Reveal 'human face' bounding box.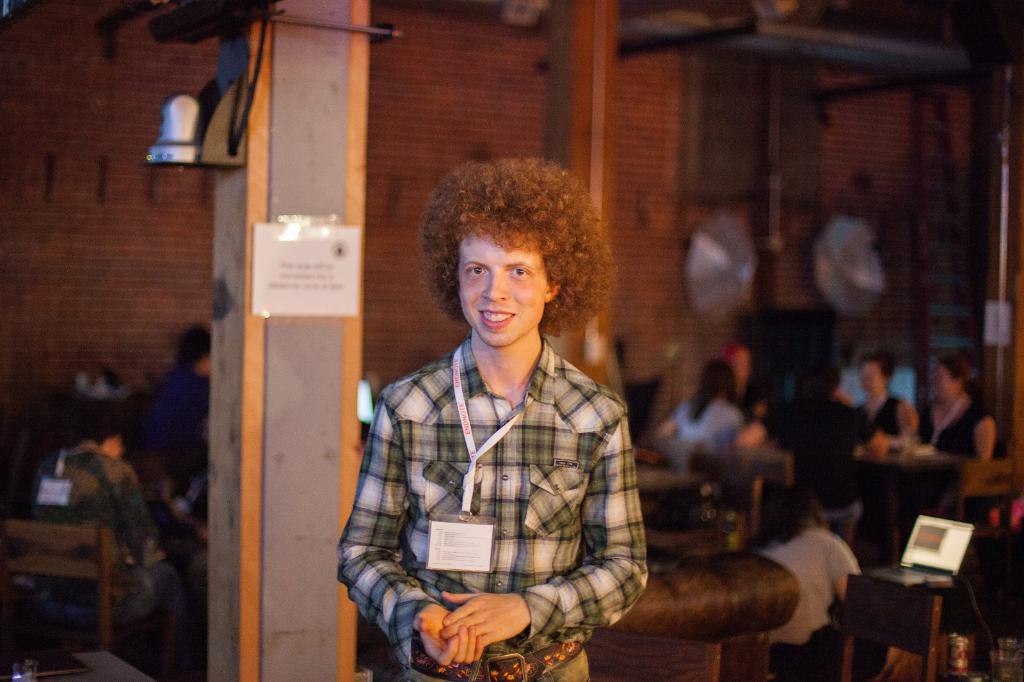
Revealed: l=934, t=366, r=955, b=399.
